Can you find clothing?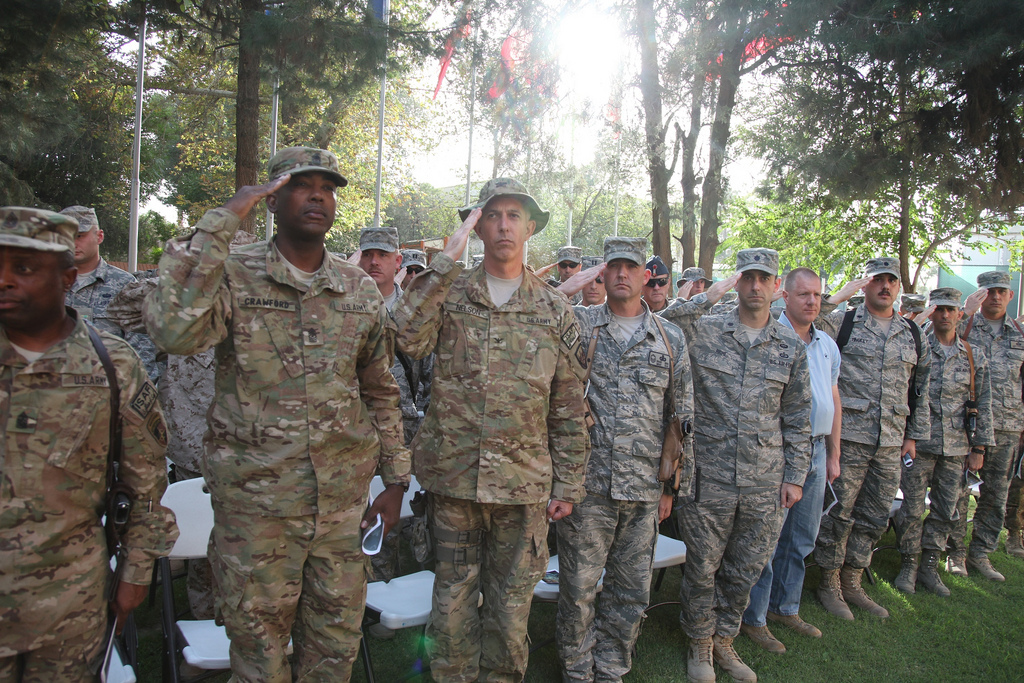
Yes, bounding box: x1=387, y1=279, x2=407, y2=415.
